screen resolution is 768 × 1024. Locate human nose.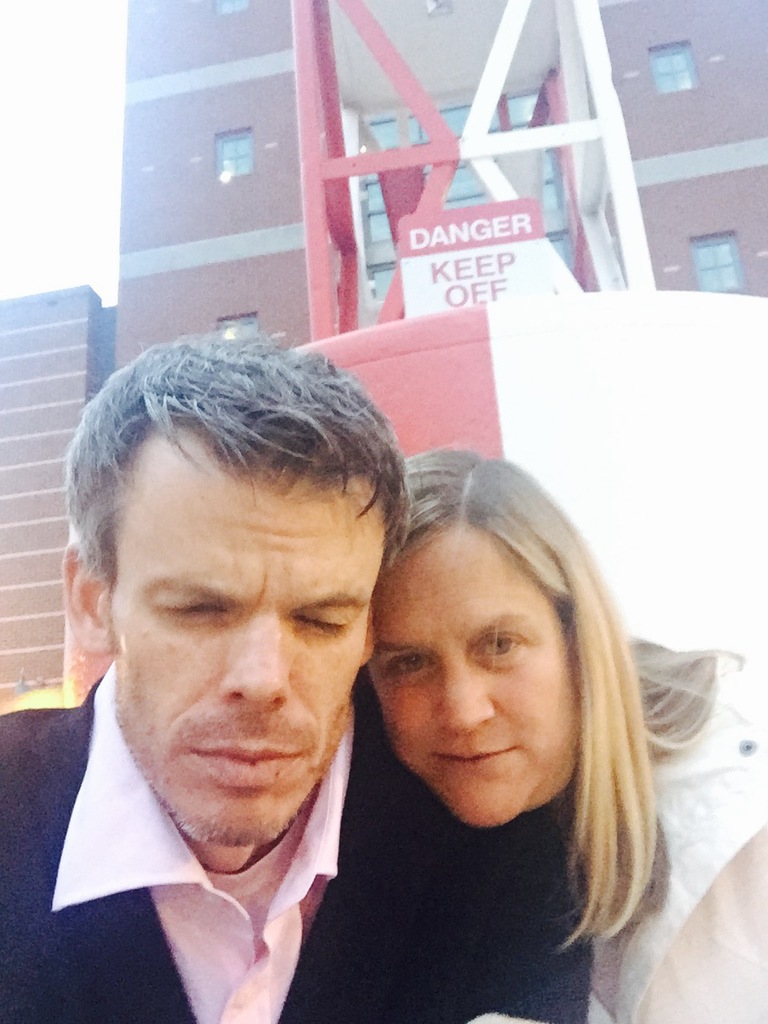
detection(217, 607, 293, 709).
